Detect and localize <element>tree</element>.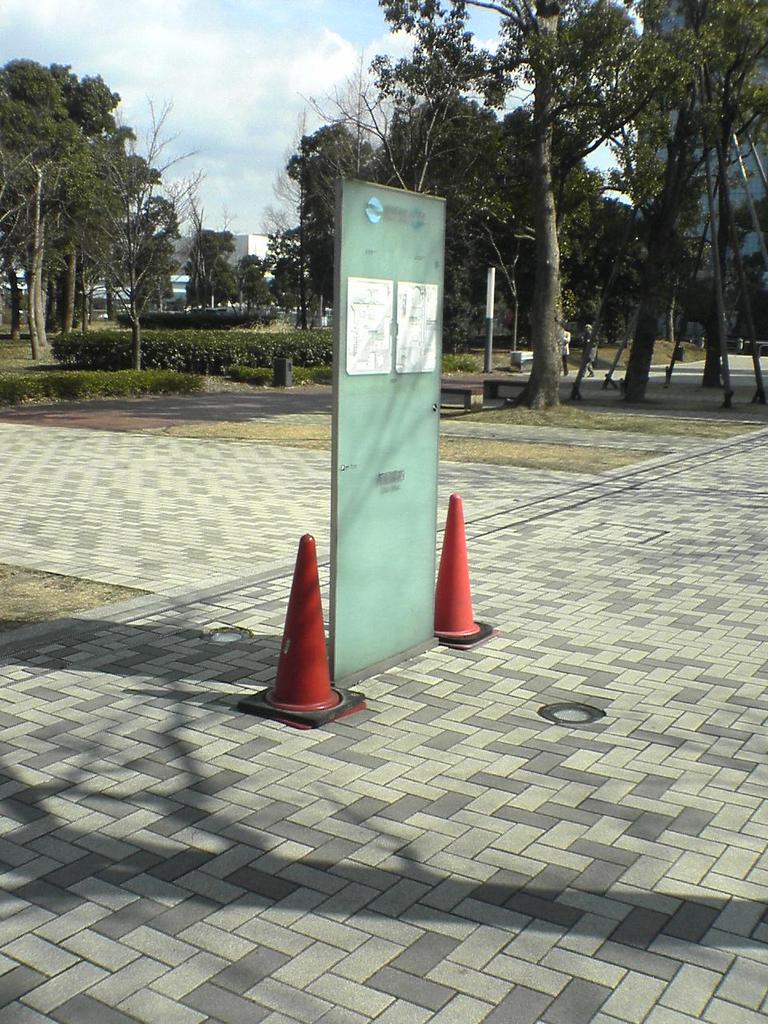
Localized at Rect(179, 186, 238, 329).
